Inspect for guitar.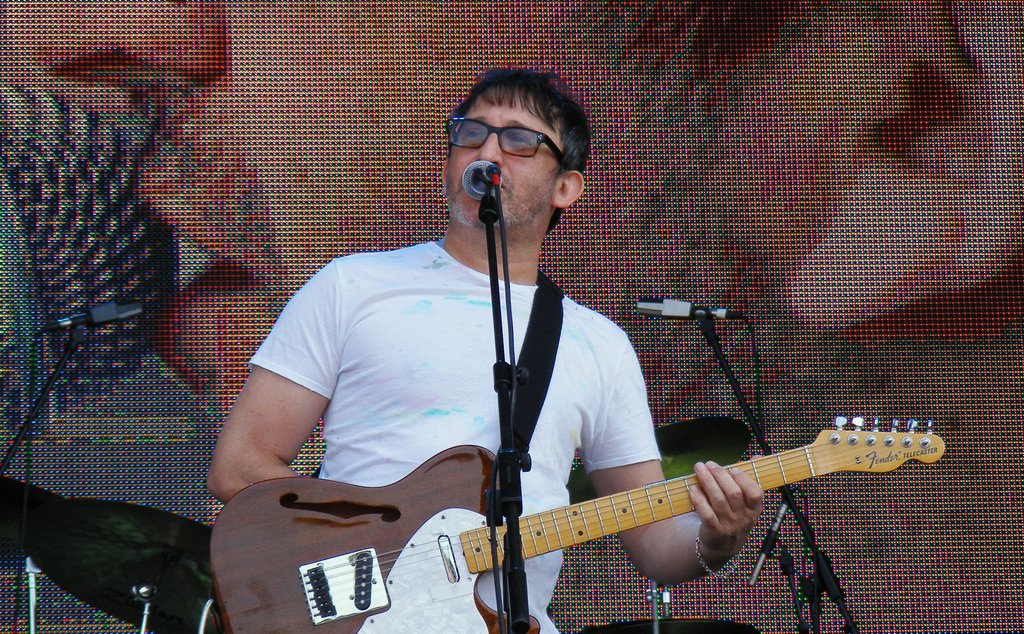
Inspection: box(214, 382, 958, 630).
